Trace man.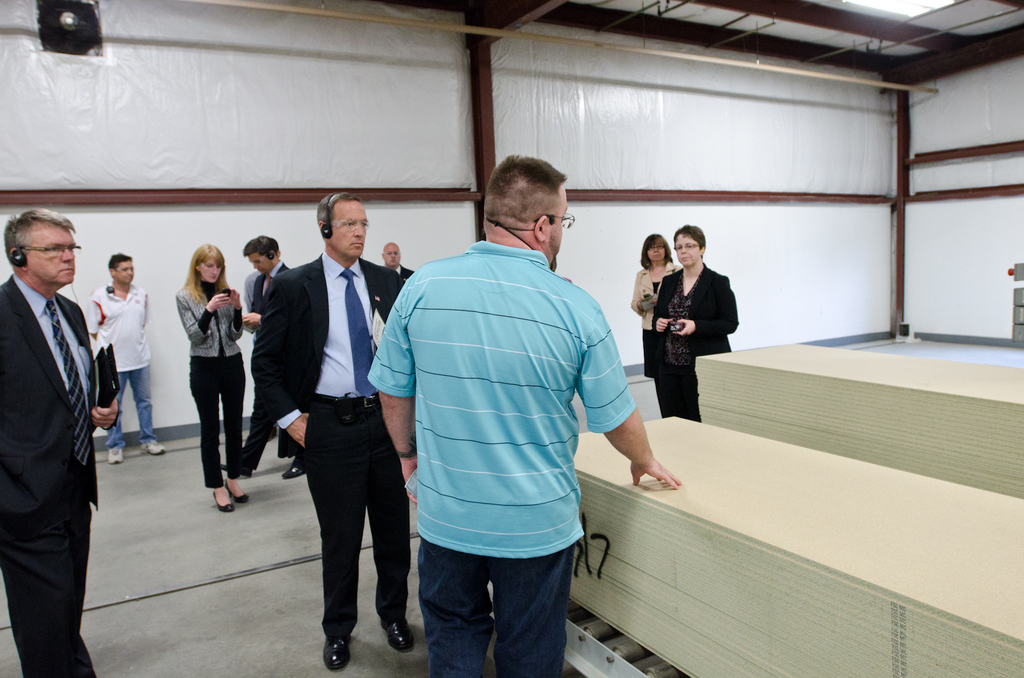
Traced to locate(356, 157, 682, 677).
